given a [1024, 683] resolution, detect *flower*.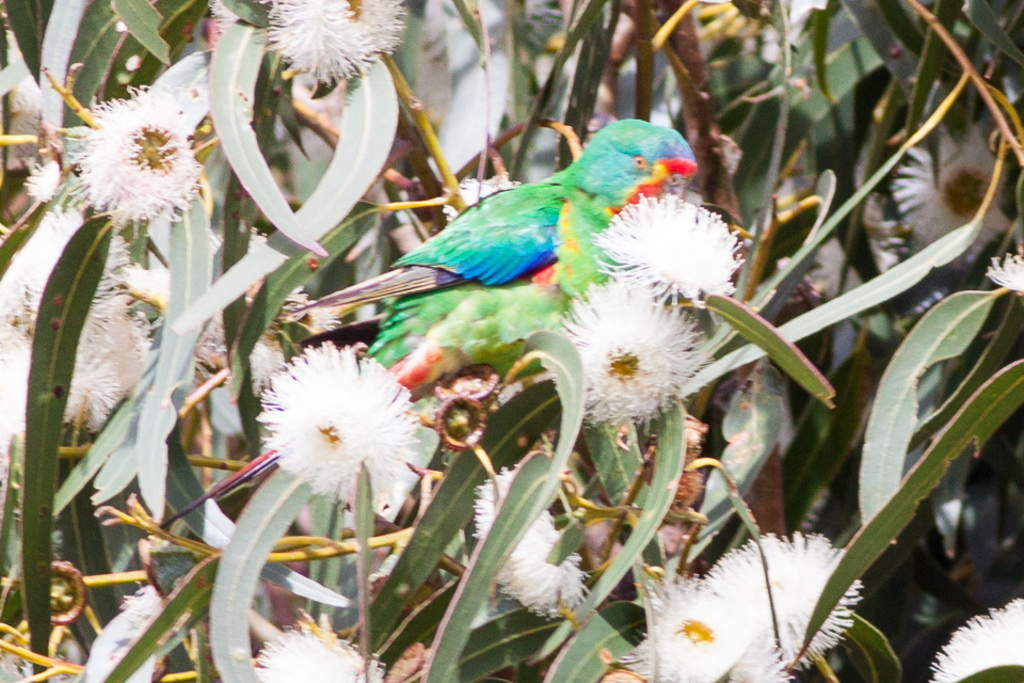
crop(930, 607, 1023, 682).
